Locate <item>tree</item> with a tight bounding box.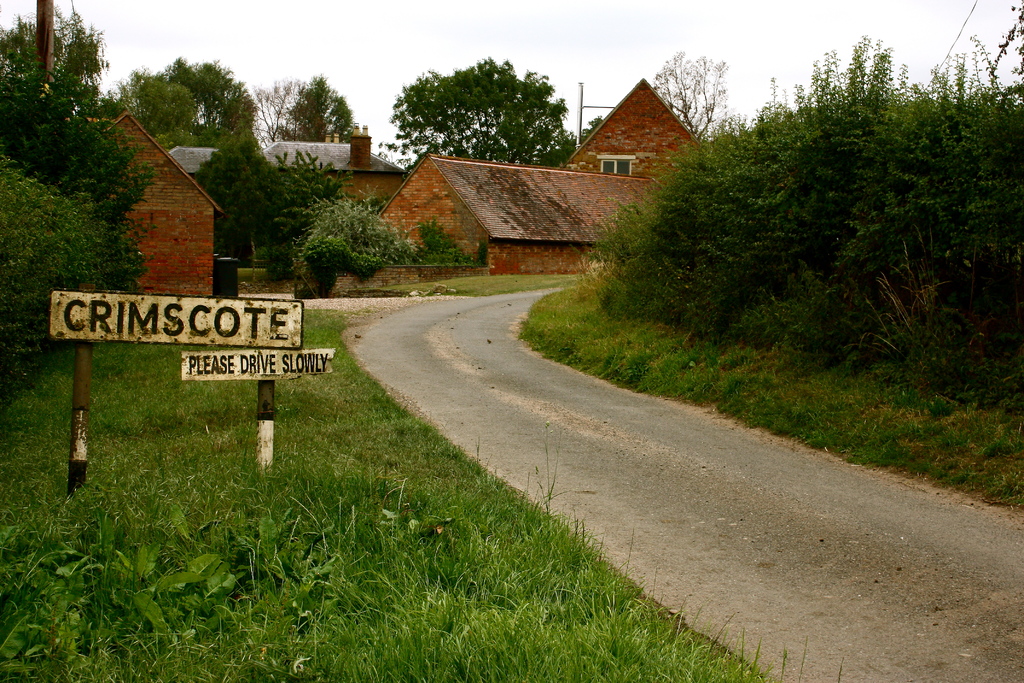
crop(308, 76, 343, 145).
